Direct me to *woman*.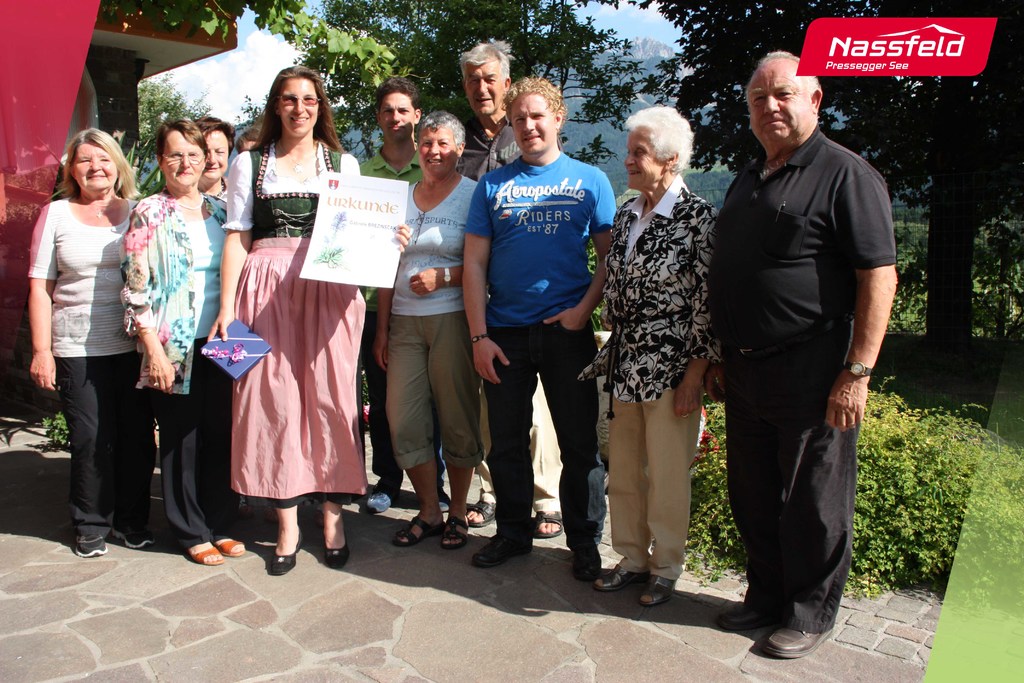
Direction: x1=122 y1=115 x2=262 y2=570.
